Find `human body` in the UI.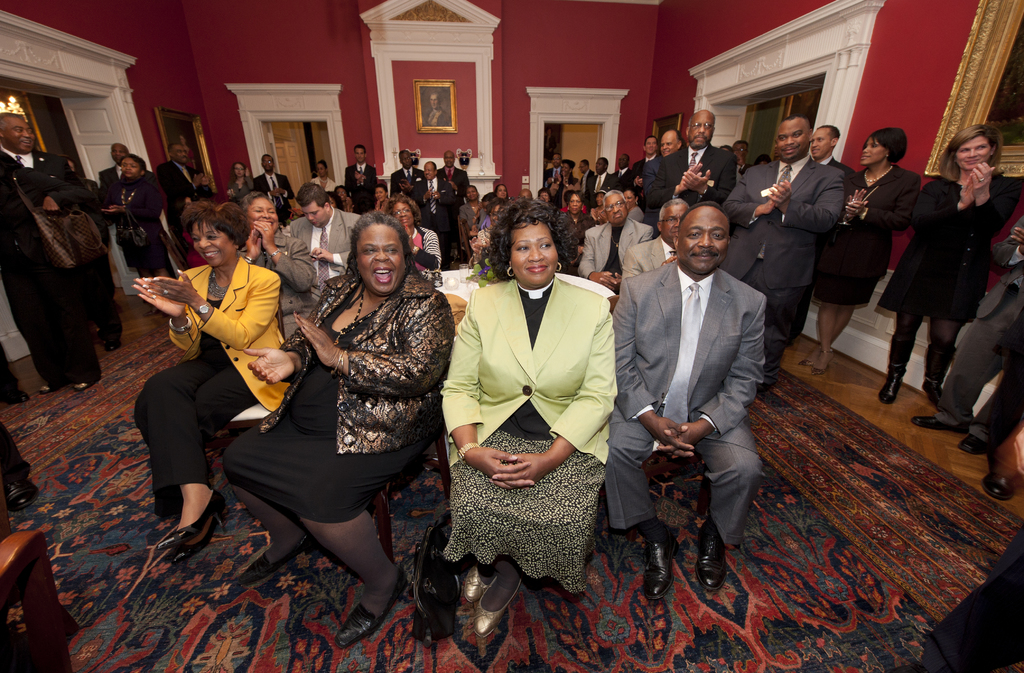
UI element at <region>601, 273, 766, 605</region>.
